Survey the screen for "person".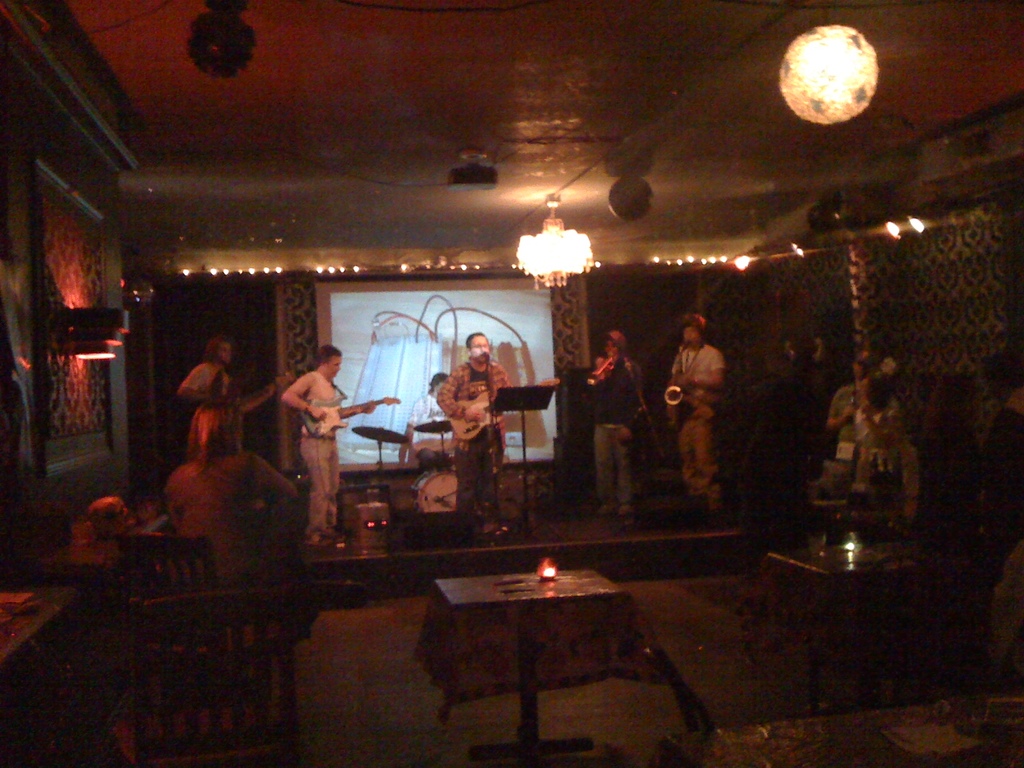
Survey found: x1=165 y1=397 x2=297 y2=582.
